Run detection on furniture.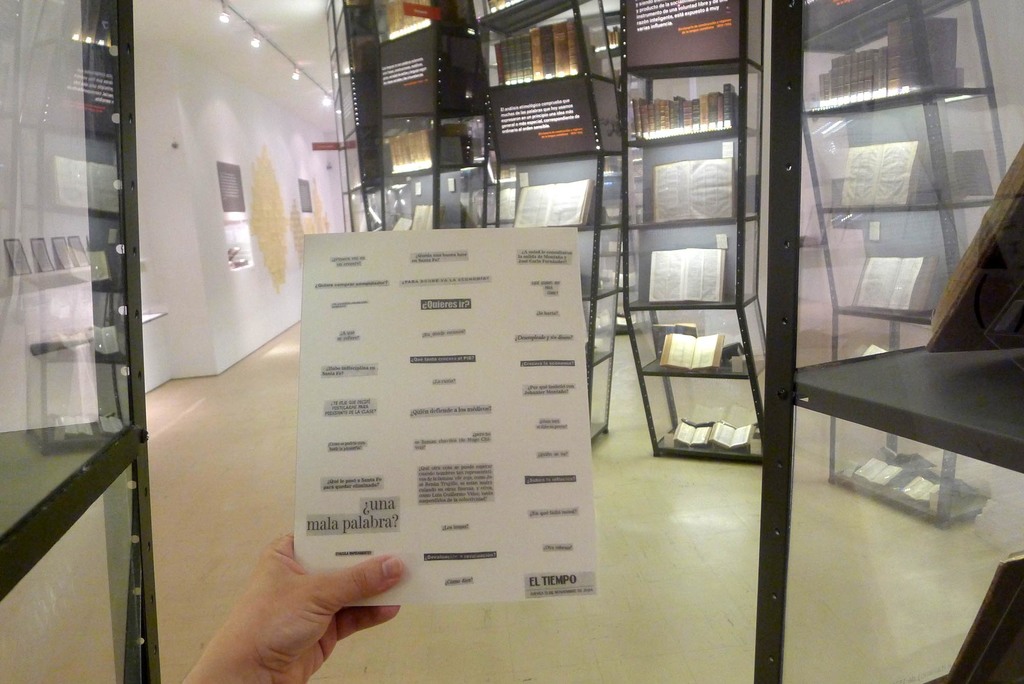
Result: x1=621, y1=0, x2=766, y2=465.
